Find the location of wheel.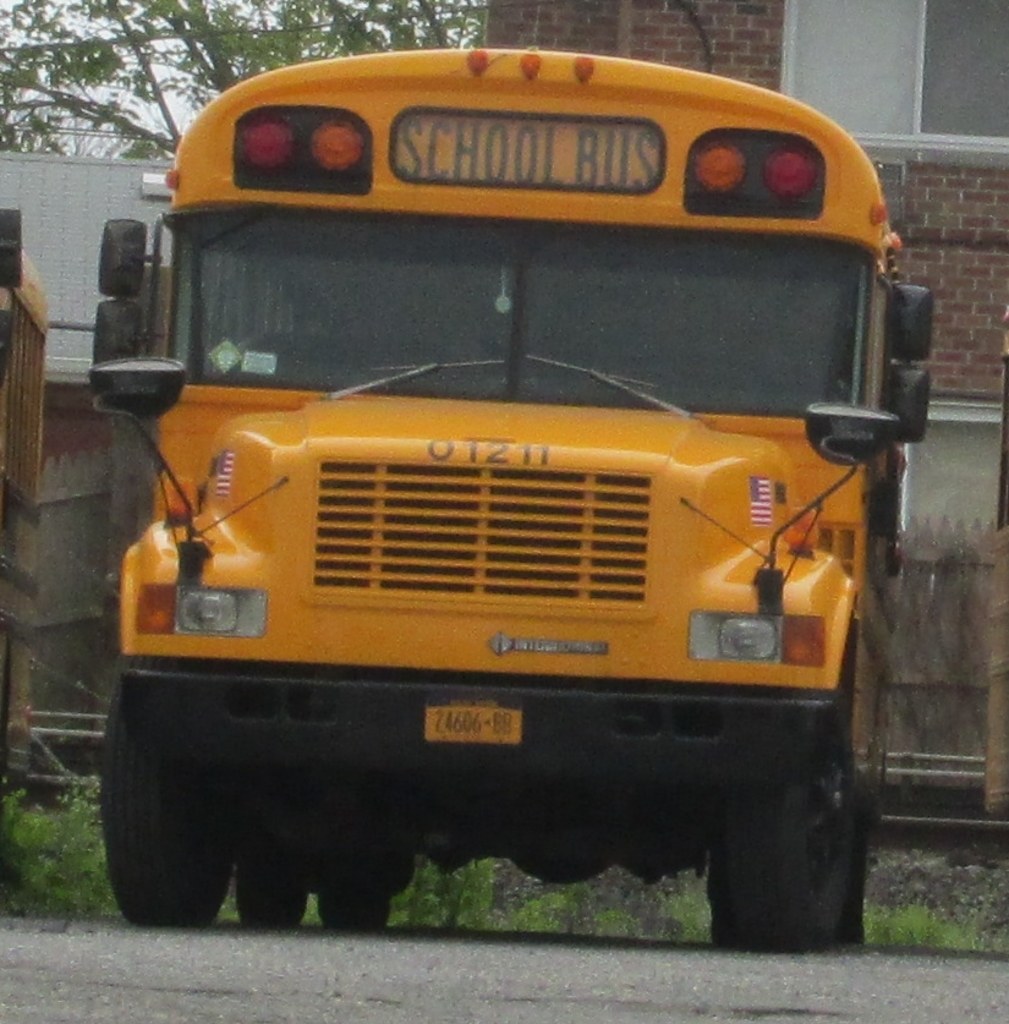
Location: pyautogui.locateOnScreen(325, 902, 391, 926).
